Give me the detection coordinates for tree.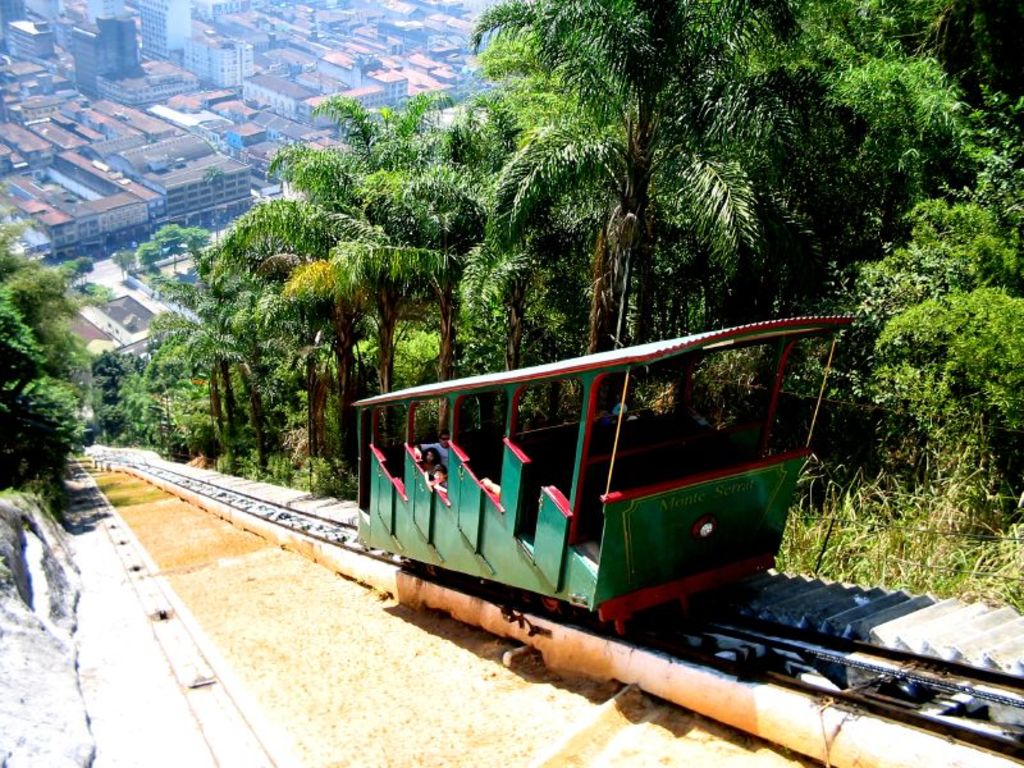
detection(0, 291, 90, 462).
